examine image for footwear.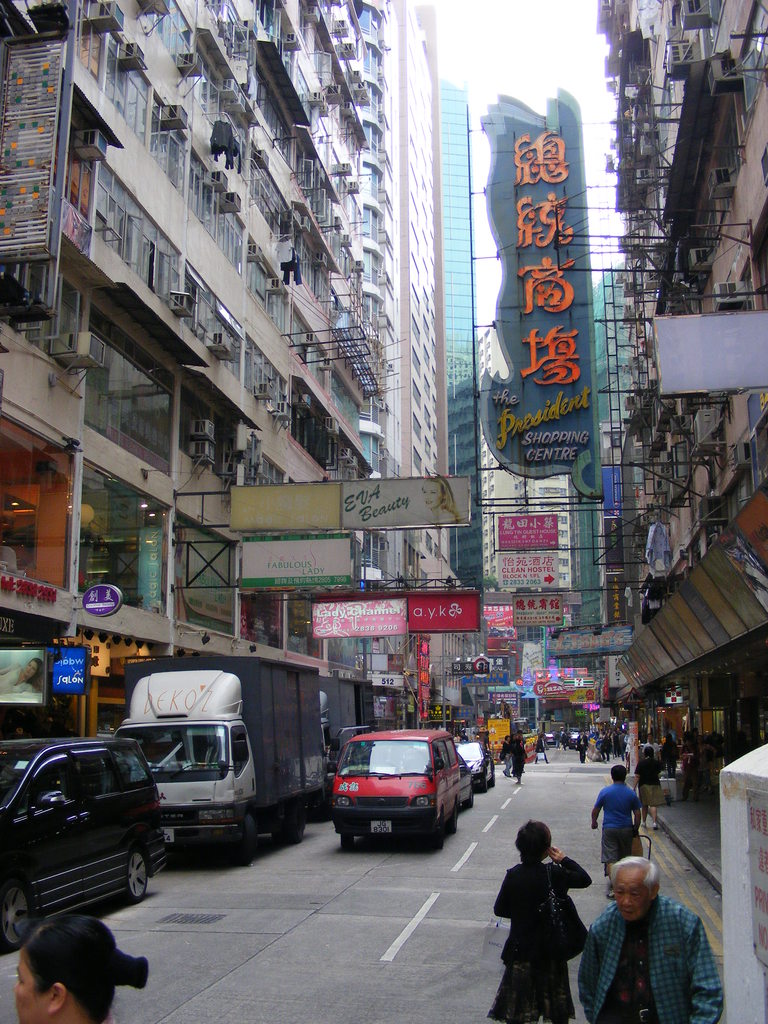
Examination result: 513, 1014, 534, 1023.
